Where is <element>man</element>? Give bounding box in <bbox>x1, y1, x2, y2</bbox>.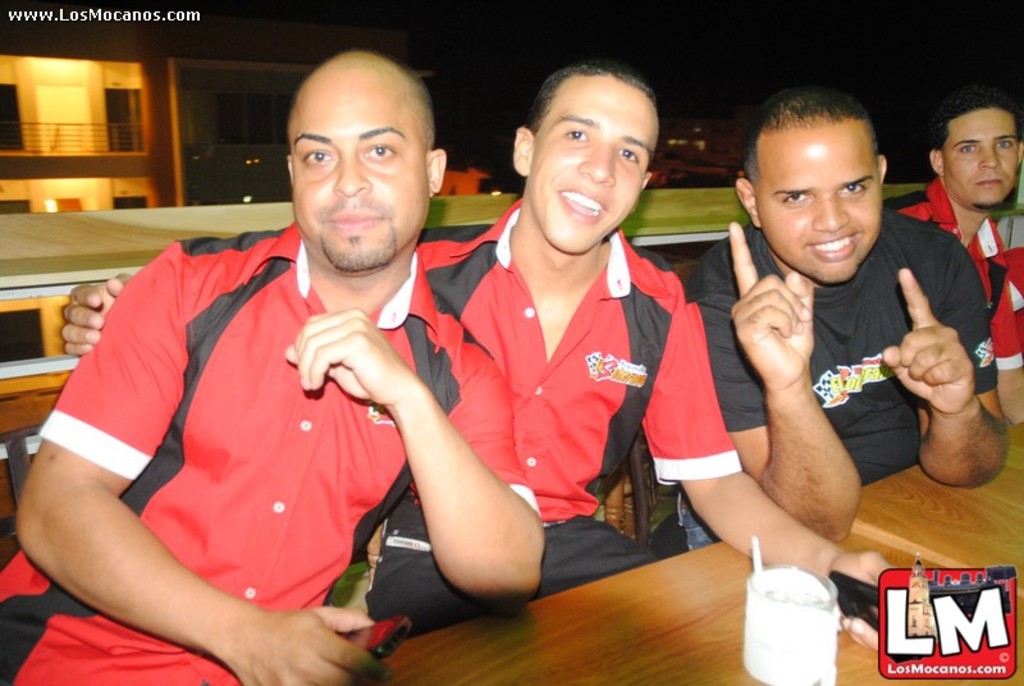
<bbox>63, 58, 881, 657</bbox>.
